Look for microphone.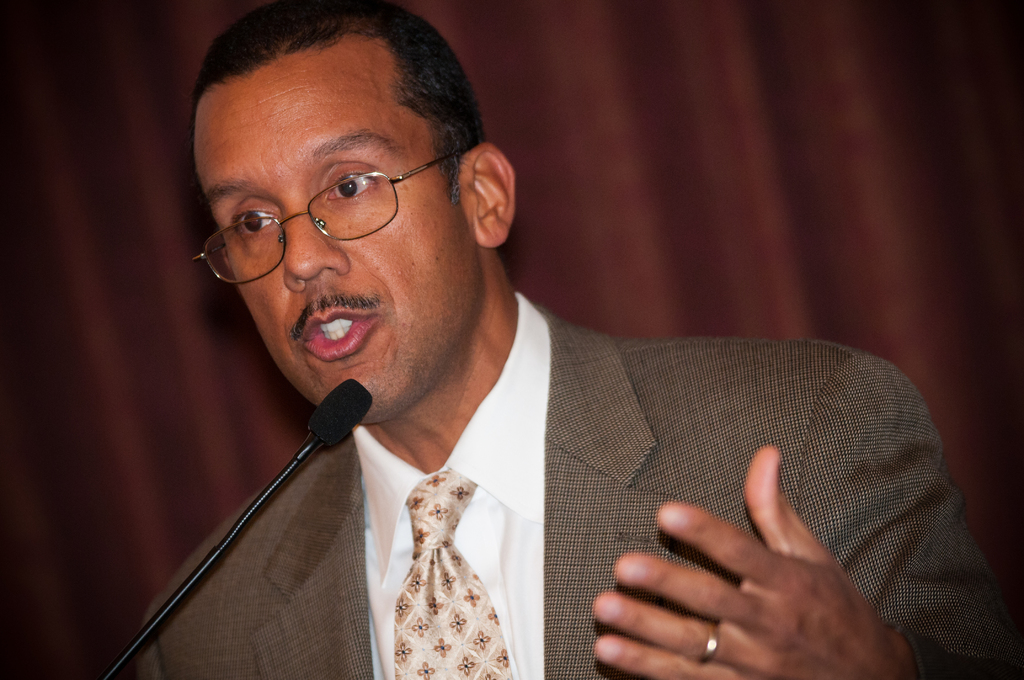
Found: 285/387/365/469.
